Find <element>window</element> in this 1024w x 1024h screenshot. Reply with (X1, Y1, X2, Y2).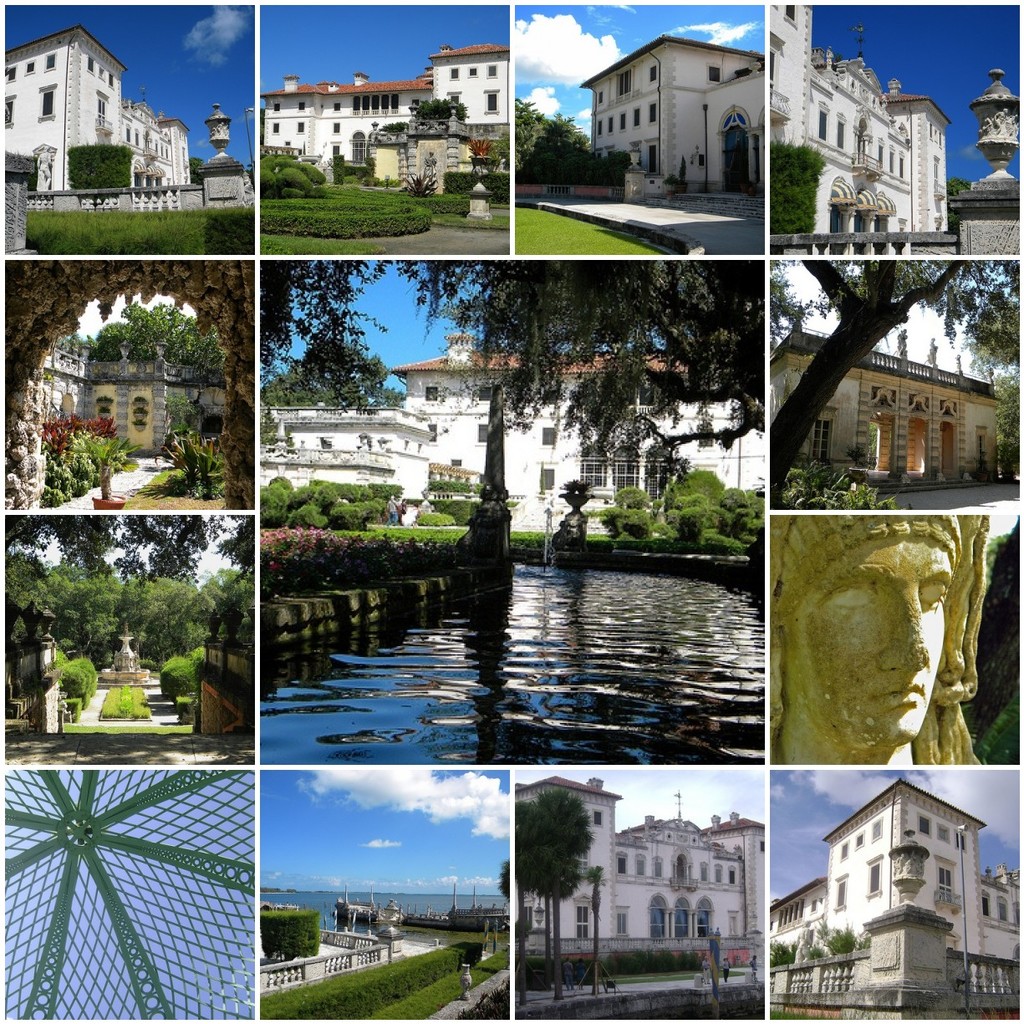
(334, 103, 342, 110).
